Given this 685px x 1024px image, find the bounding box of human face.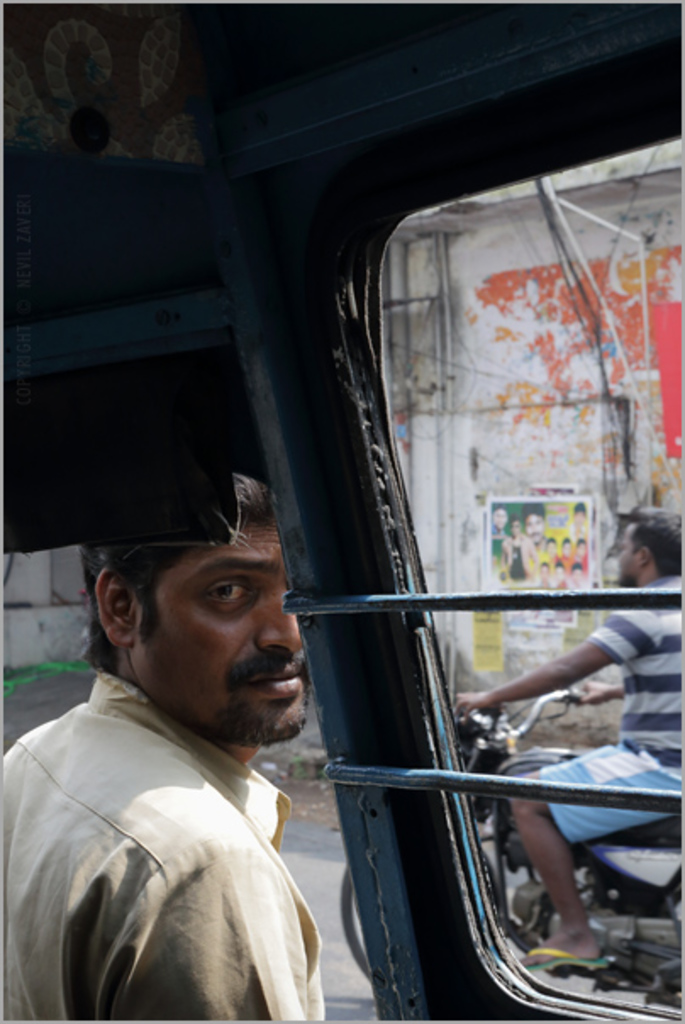
detection(509, 515, 524, 539).
